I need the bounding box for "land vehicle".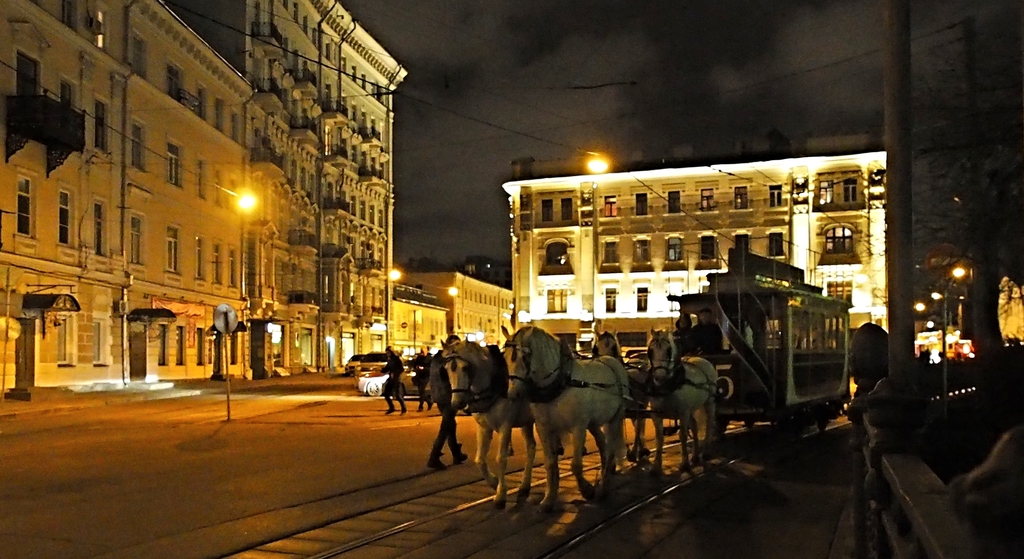
Here it is: BBox(465, 249, 852, 450).
